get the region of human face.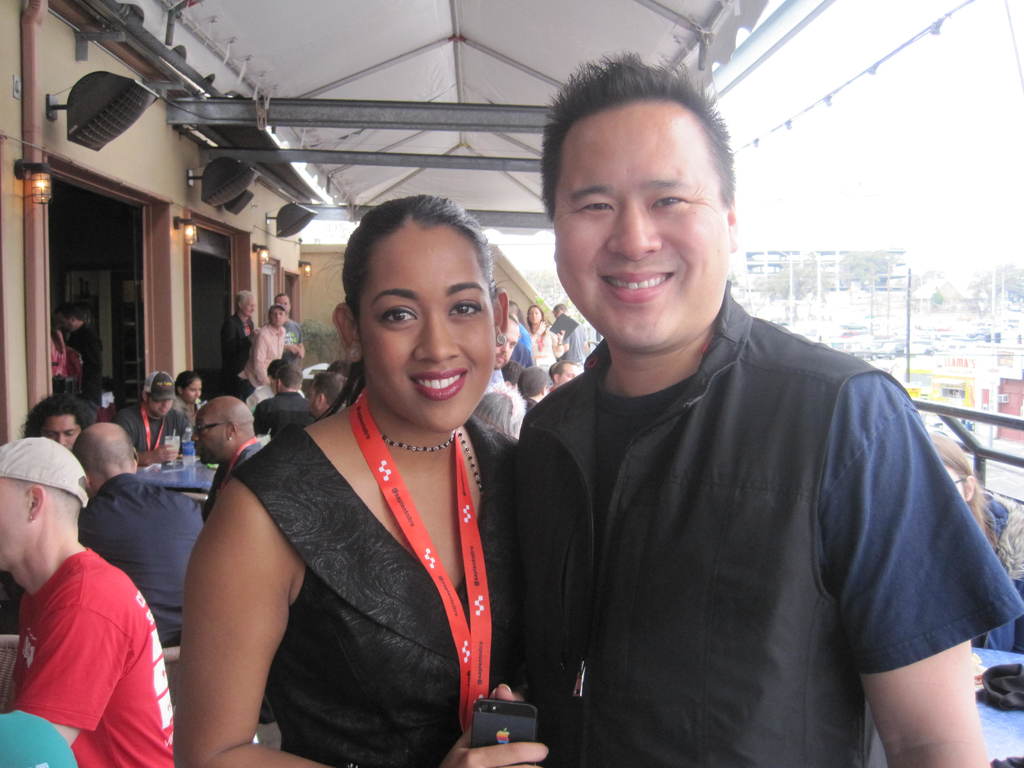
<bbox>194, 410, 228, 469</bbox>.
